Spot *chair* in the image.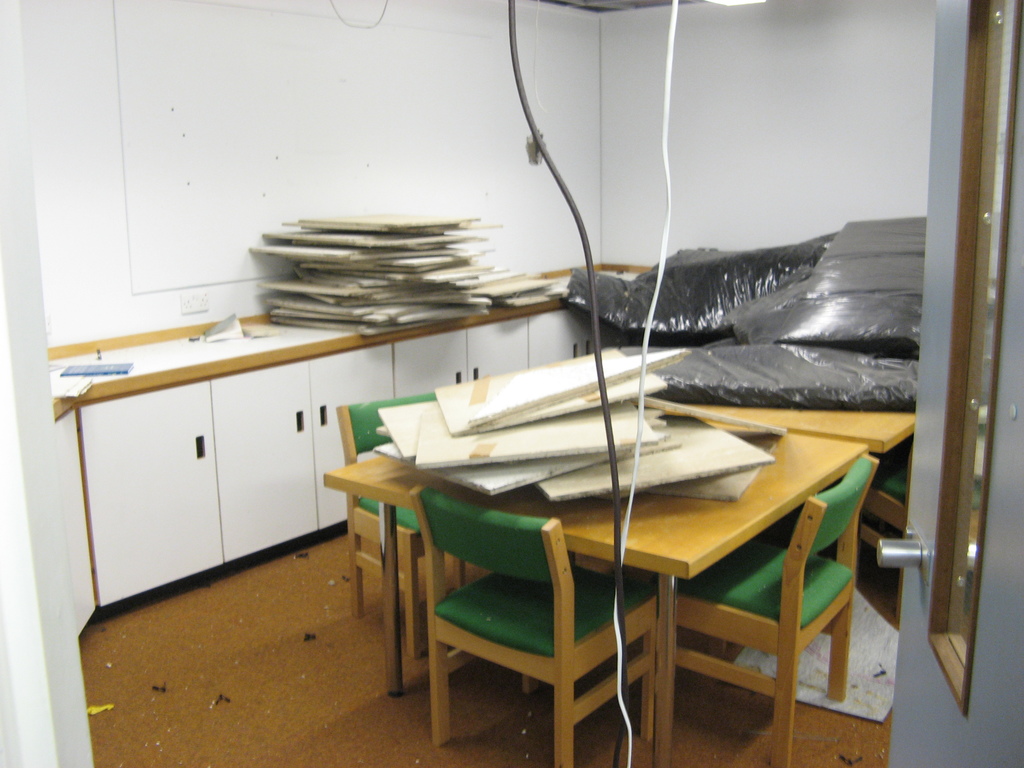
*chair* found at 856,457,915,576.
